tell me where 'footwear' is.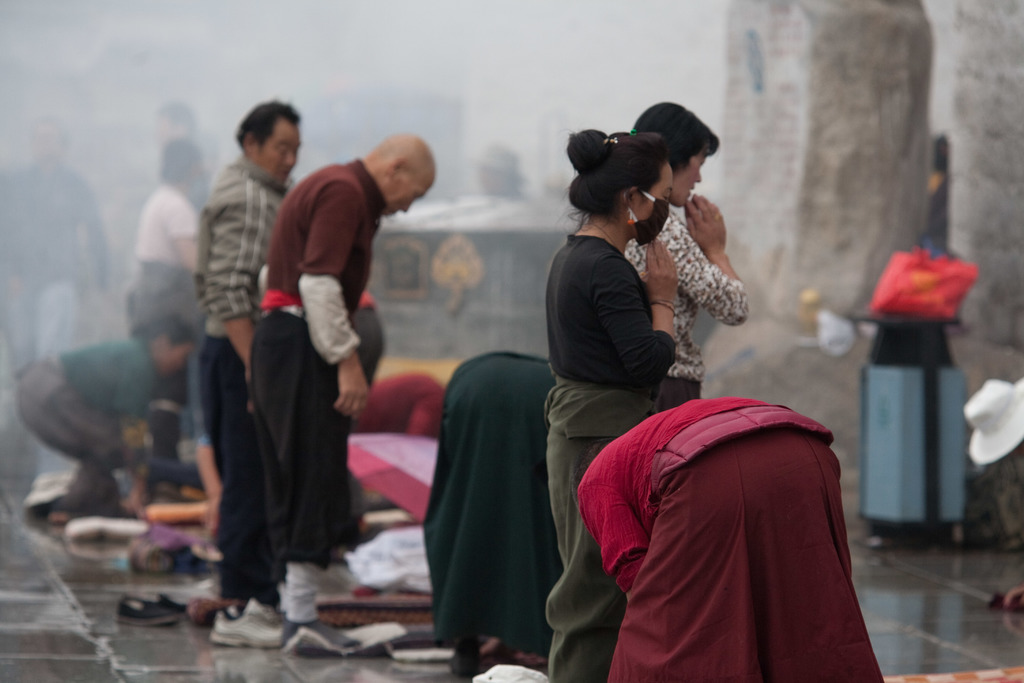
'footwear' is at 116,598,178,625.
